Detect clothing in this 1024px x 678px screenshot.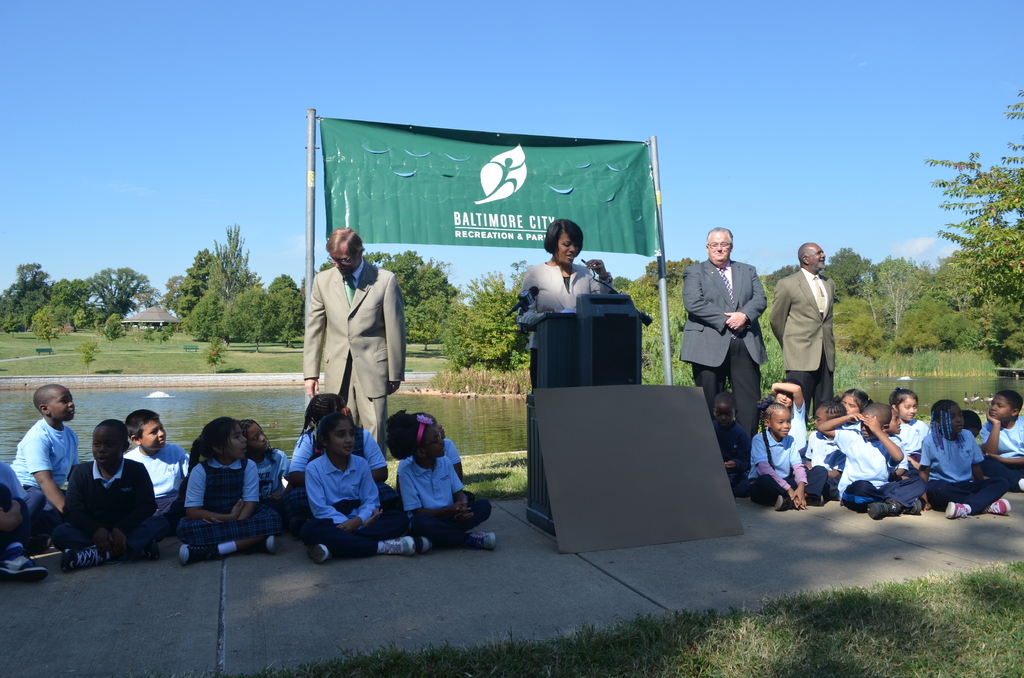
Detection: bbox(5, 415, 77, 508).
